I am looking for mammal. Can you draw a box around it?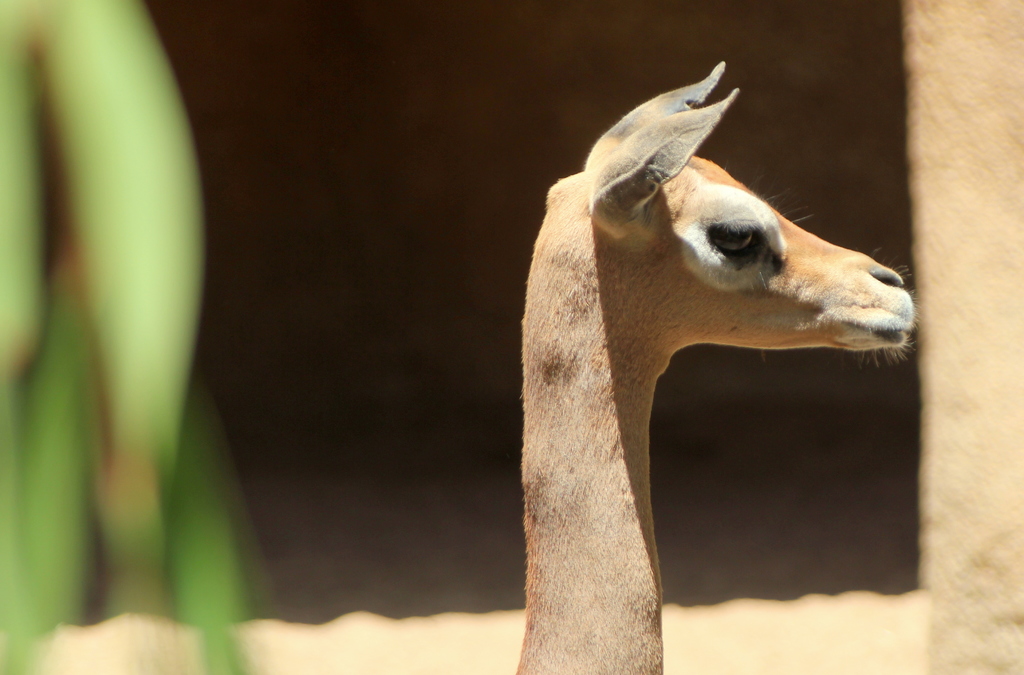
Sure, the bounding box is BBox(522, 42, 896, 669).
